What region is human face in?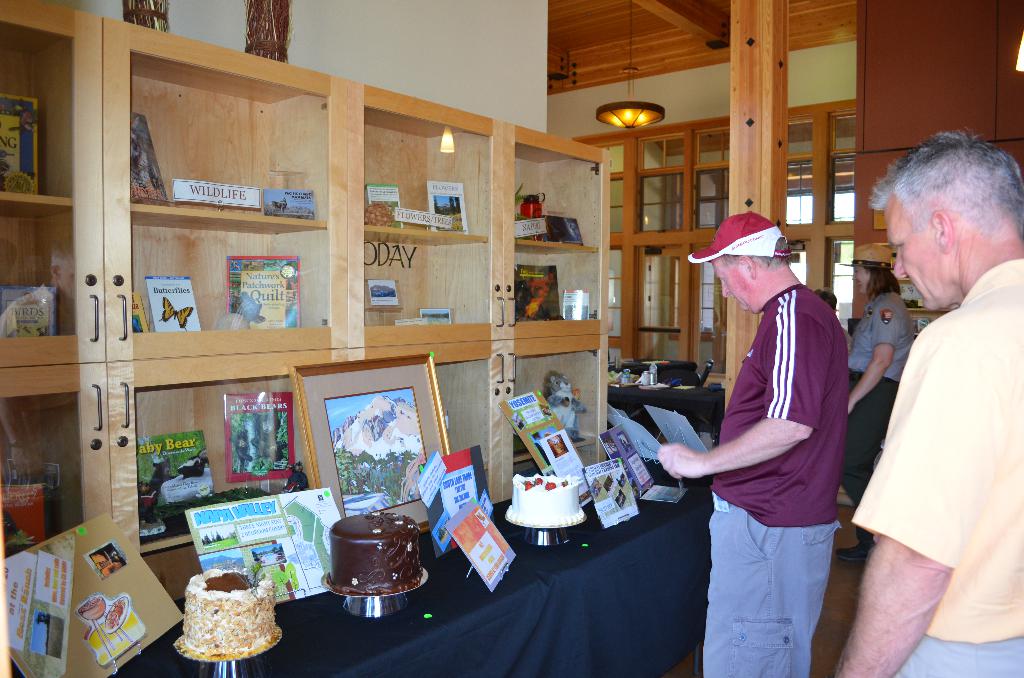
[722, 254, 753, 317].
